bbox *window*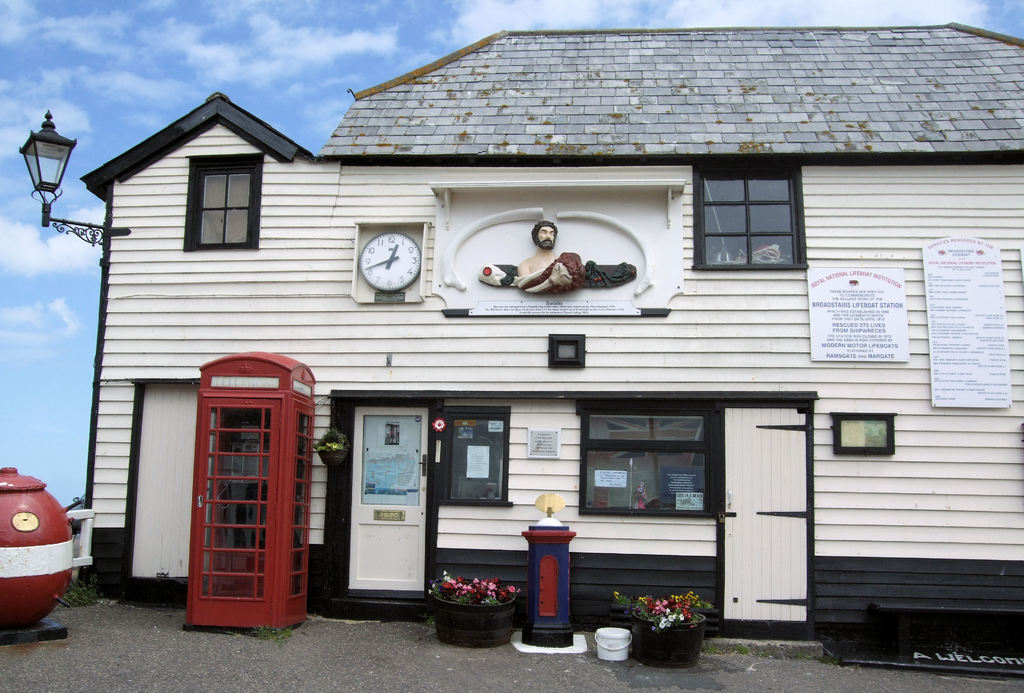
690 152 832 282
